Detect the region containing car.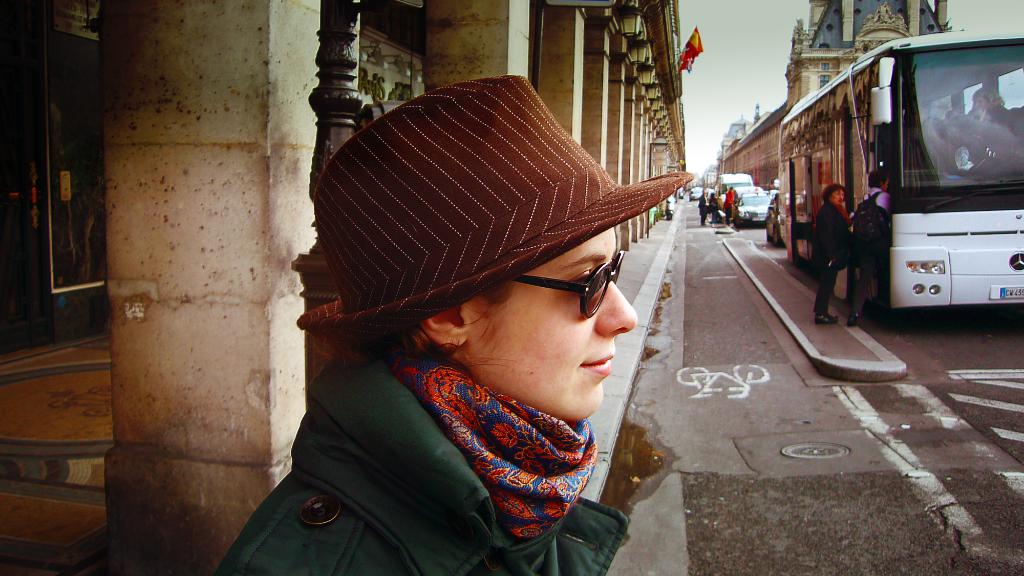
x1=689, y1=185, x2=702, y2=199.
